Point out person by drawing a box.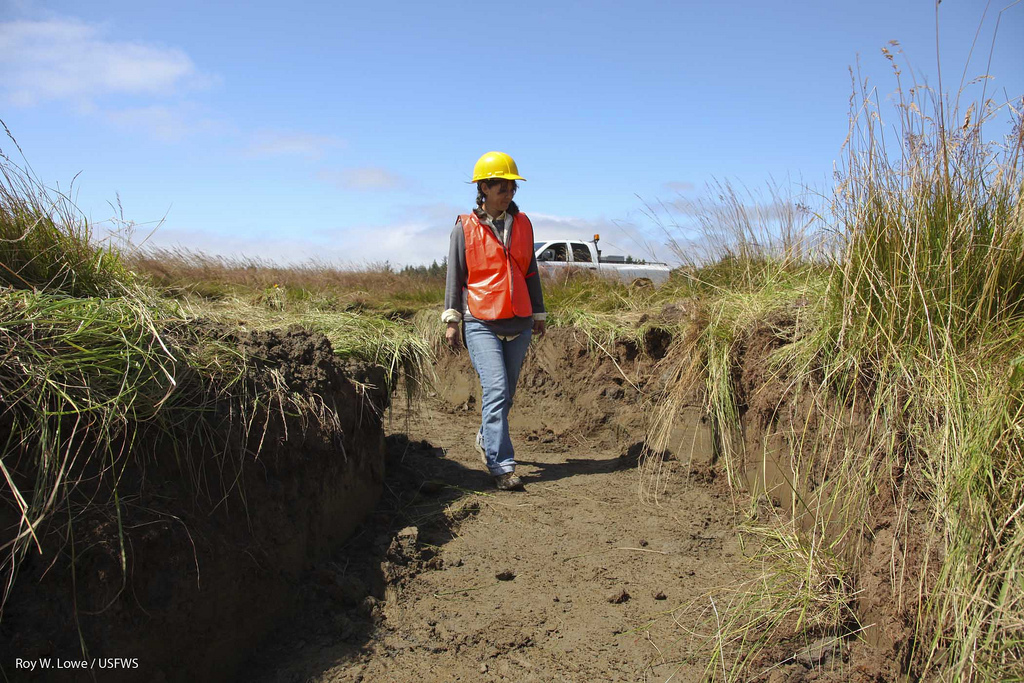
Rect(446, 145, 549, 481).
